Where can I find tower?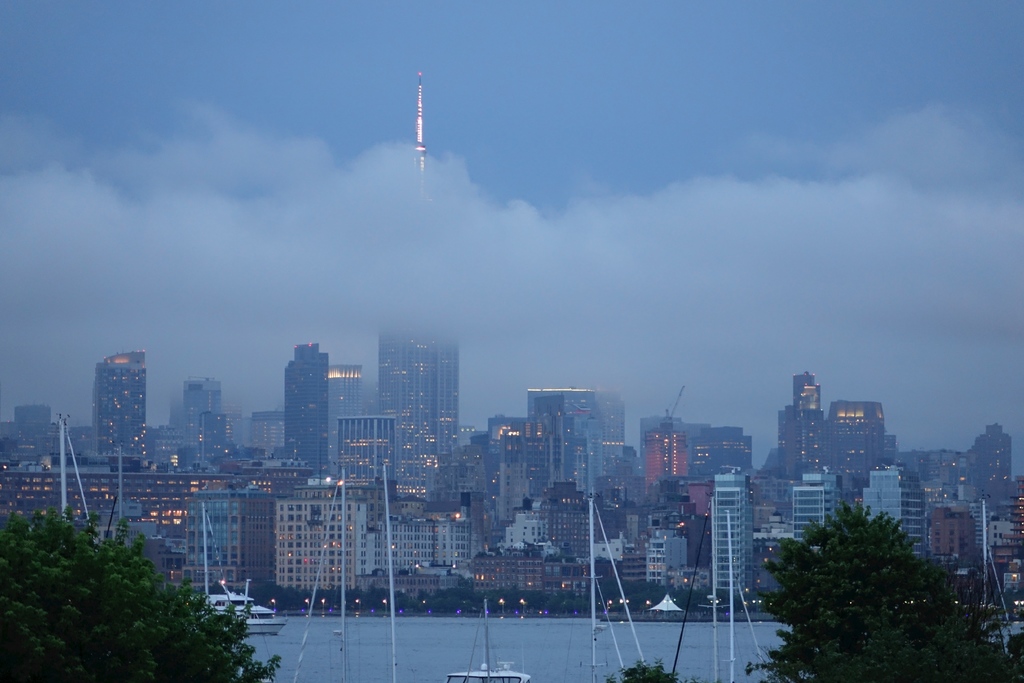
You can find it at (374,314,464,479).
